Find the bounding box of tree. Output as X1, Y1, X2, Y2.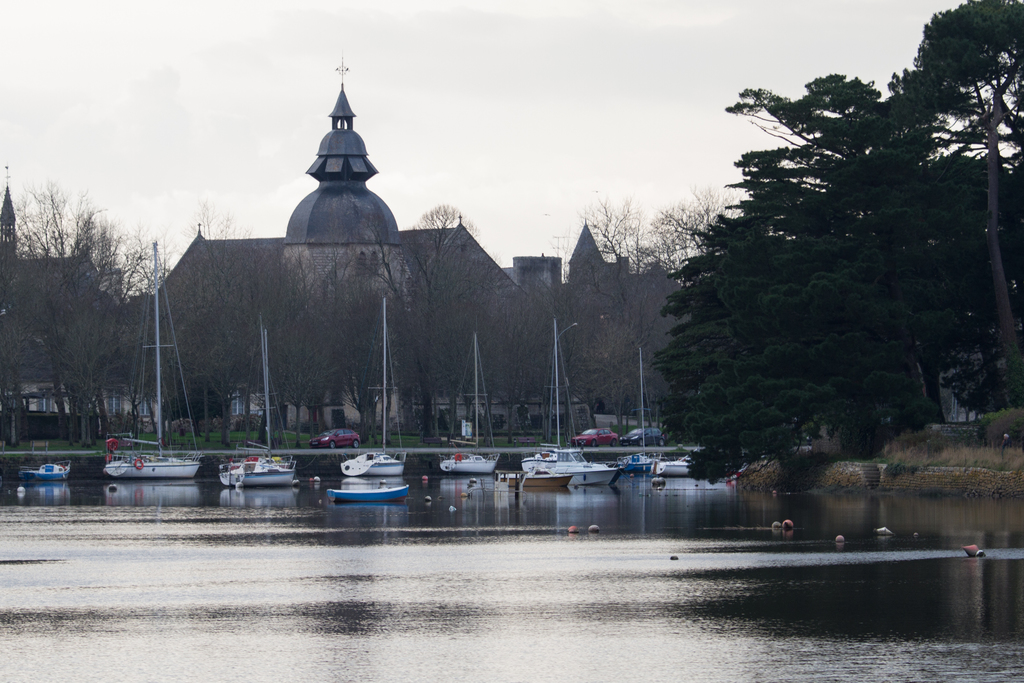
347, 196, 473, 443.
